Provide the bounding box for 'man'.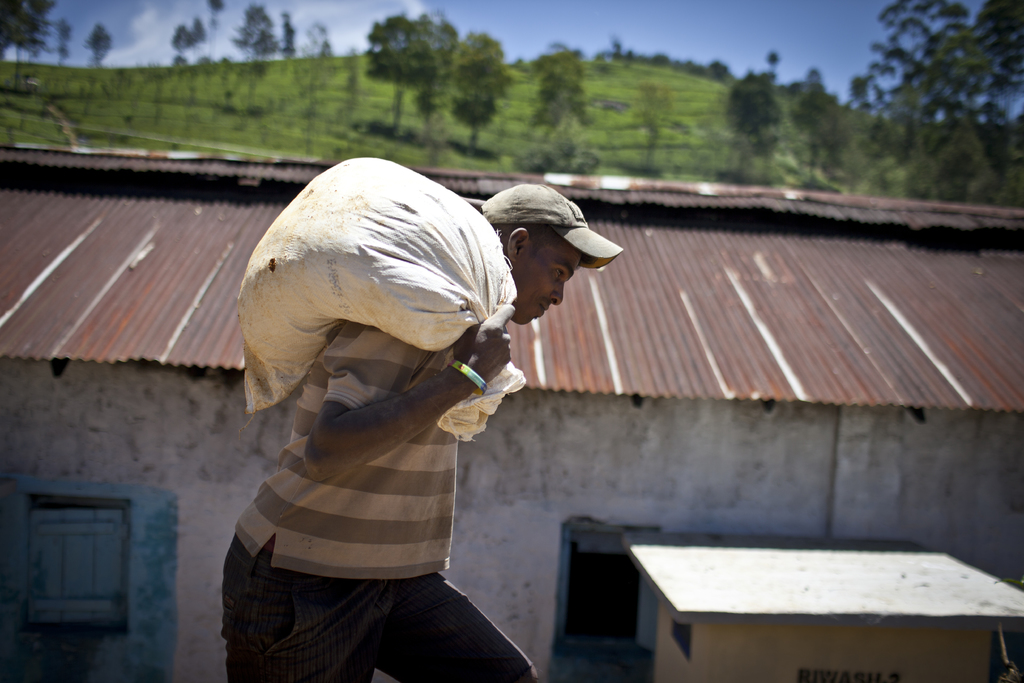
l=227, t=182, r=624, b=682.
